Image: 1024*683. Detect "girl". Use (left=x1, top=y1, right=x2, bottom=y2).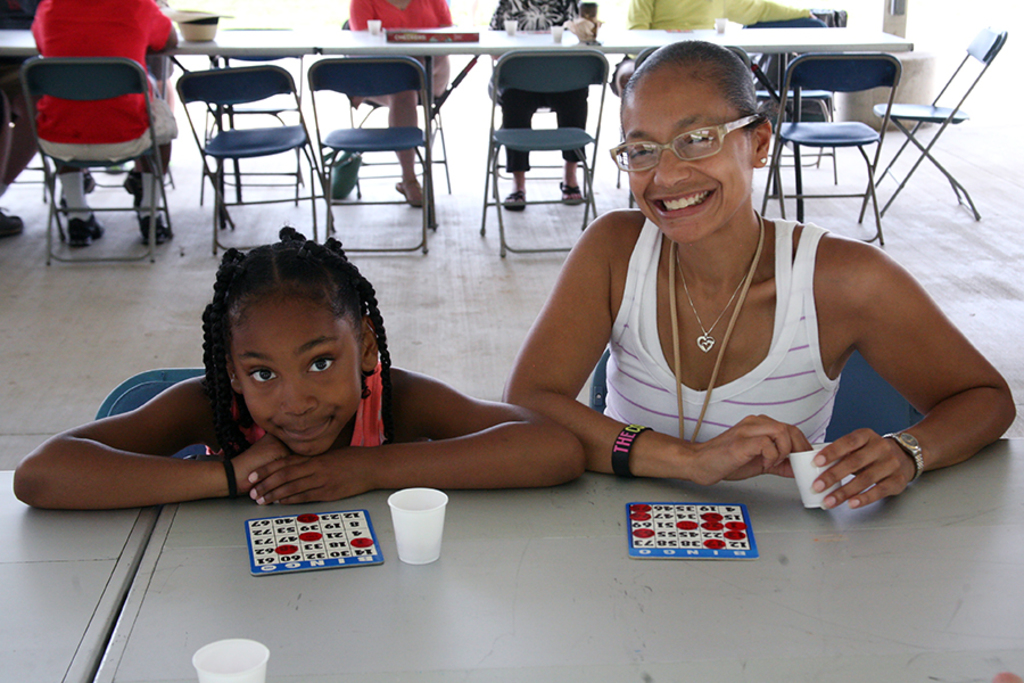
(left=8, top=217, right=587, bottom=512).
